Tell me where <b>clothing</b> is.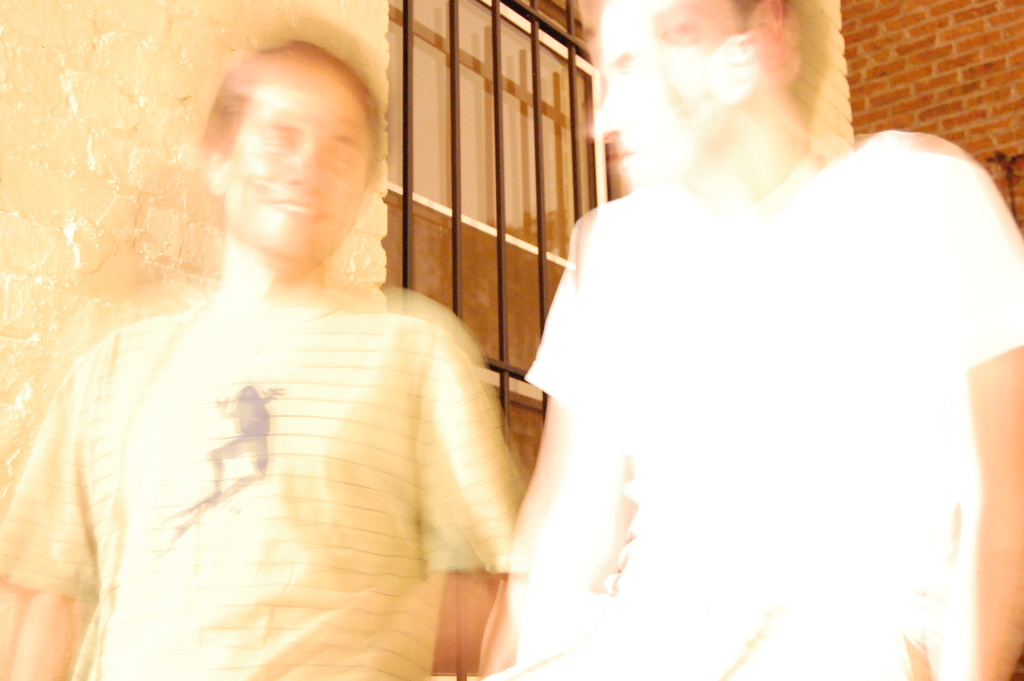
<b>clothing</b> is at [left=522, top=131, right=1023, bottom=680].
